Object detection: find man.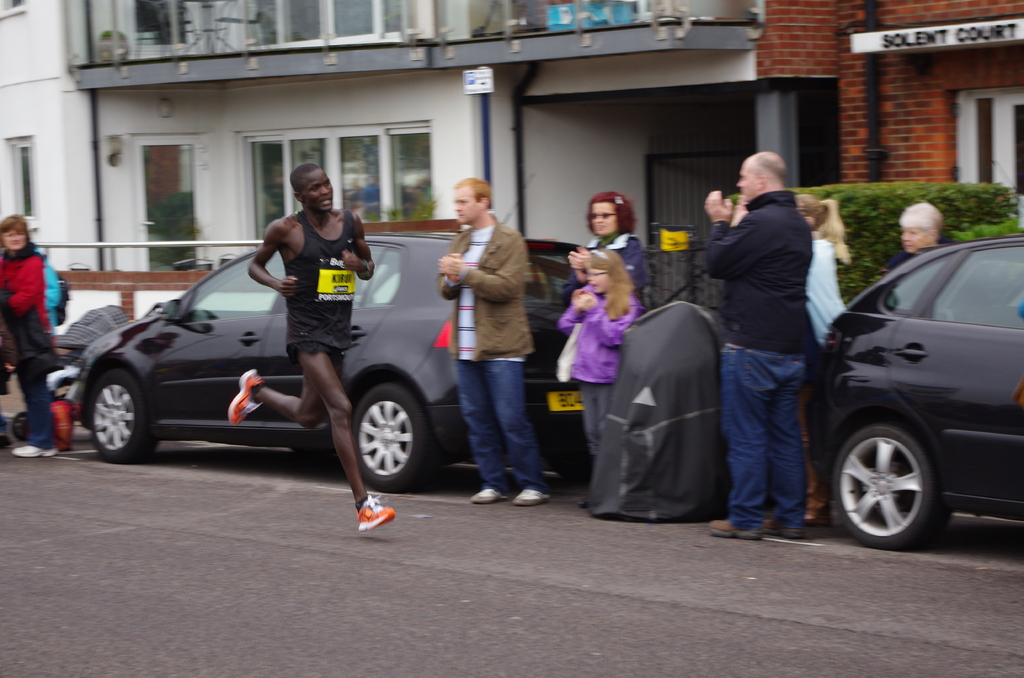
436/182/556/504.
